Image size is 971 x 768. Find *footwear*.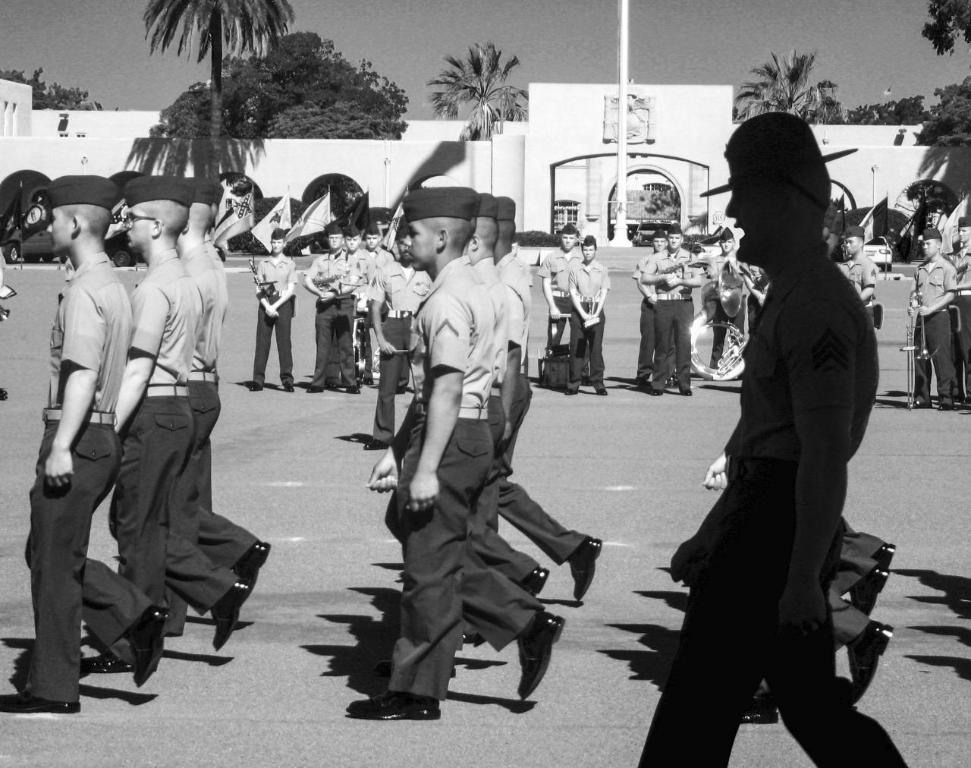
bbox=[652, 389, 664, 395].
